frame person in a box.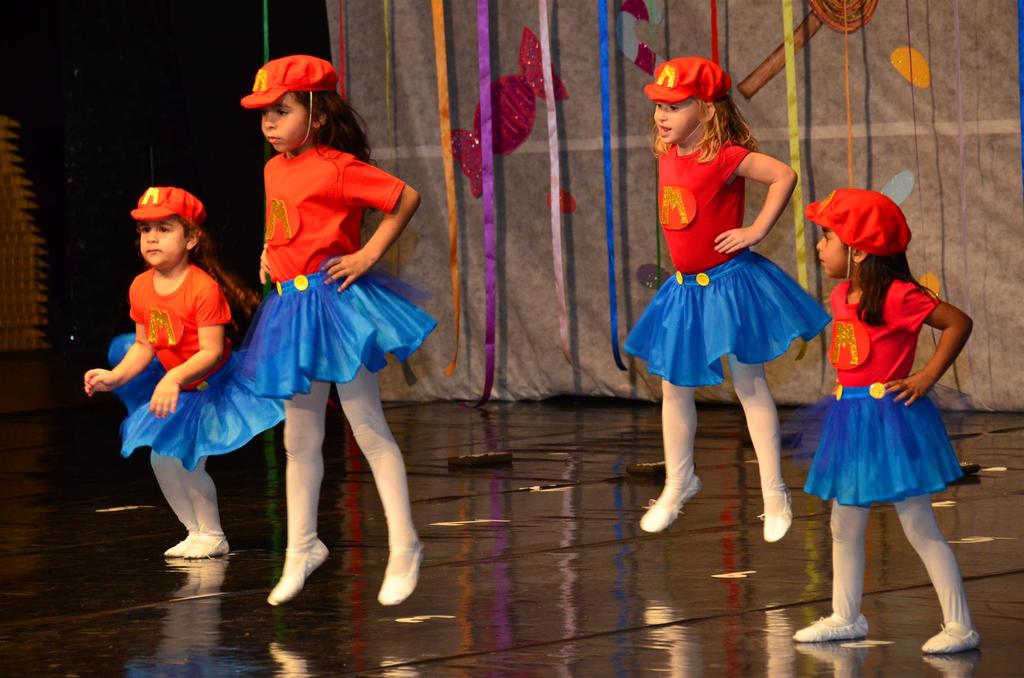
x1=783, y1=180, x2=976, y2=671.
